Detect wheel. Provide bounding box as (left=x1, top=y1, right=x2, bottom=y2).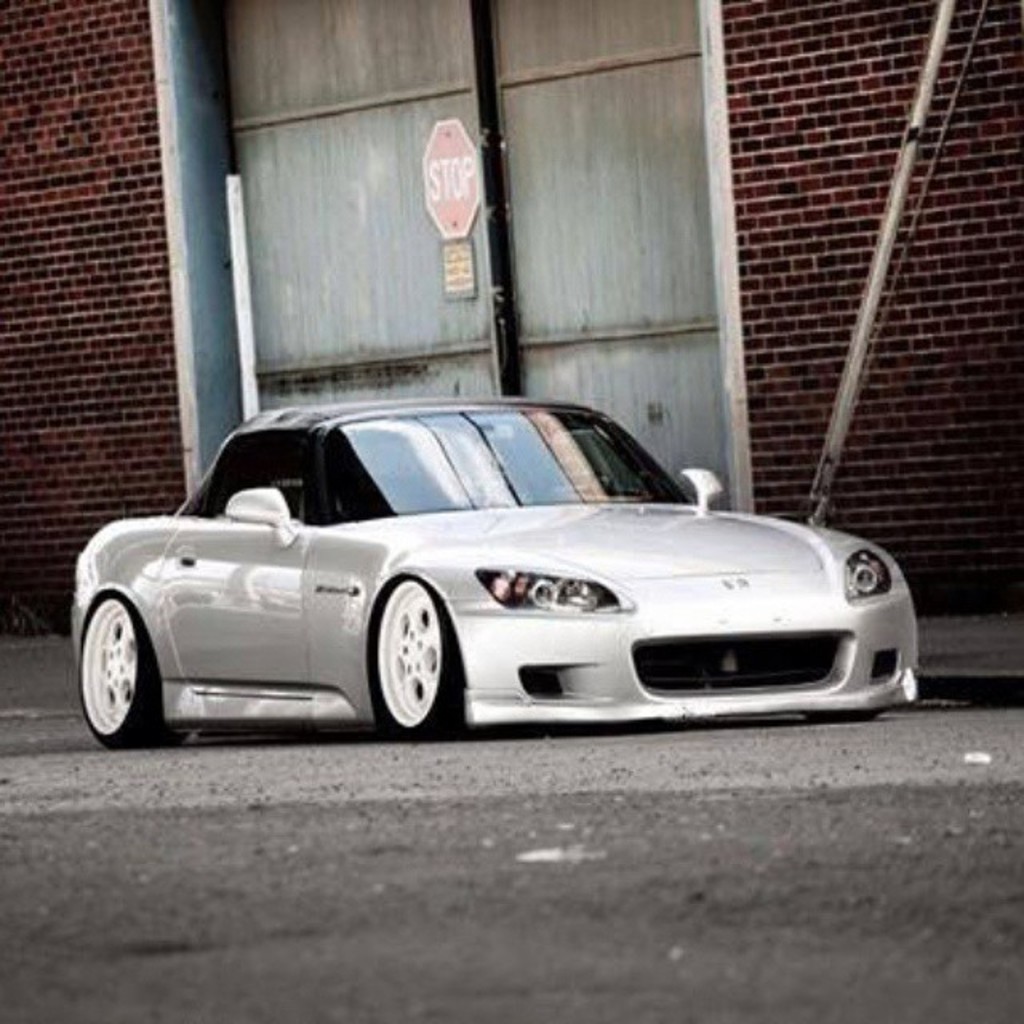
(left=803, top=706, right=877, bottom=726).
